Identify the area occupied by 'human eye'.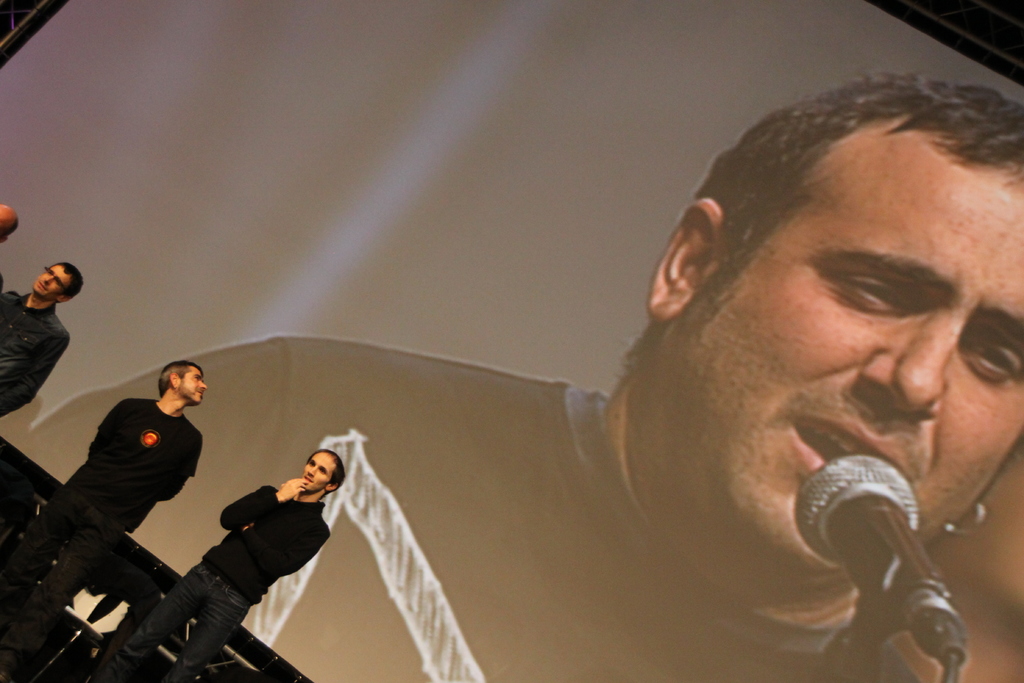
Area: crop(854, 258, 944, 334).
